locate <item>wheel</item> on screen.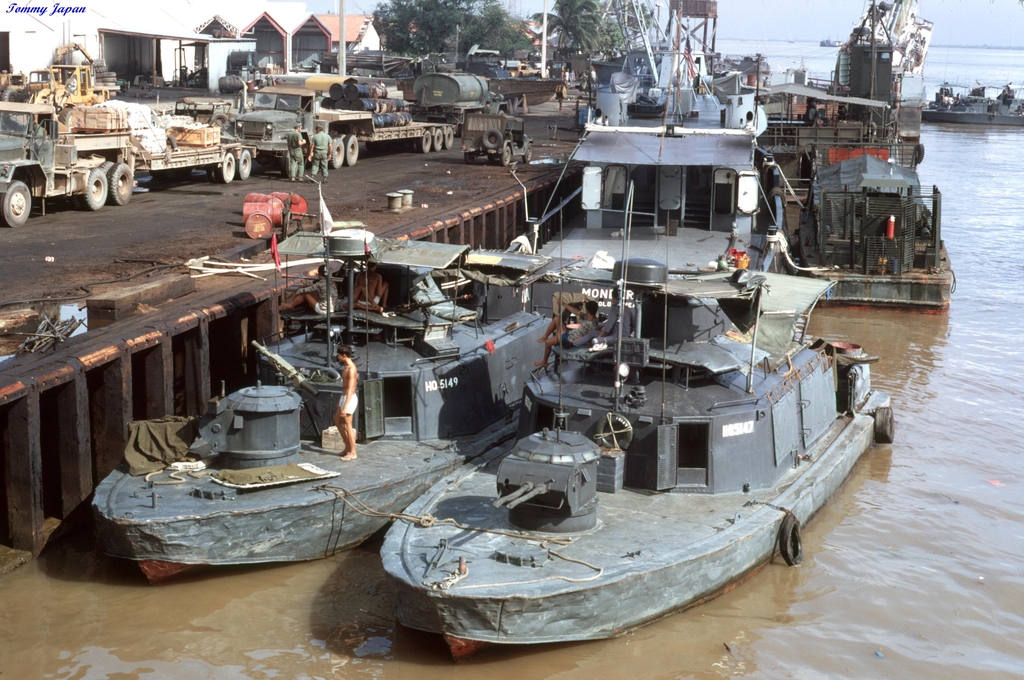
On screen at bbox=[444, 127, 454, 149].
